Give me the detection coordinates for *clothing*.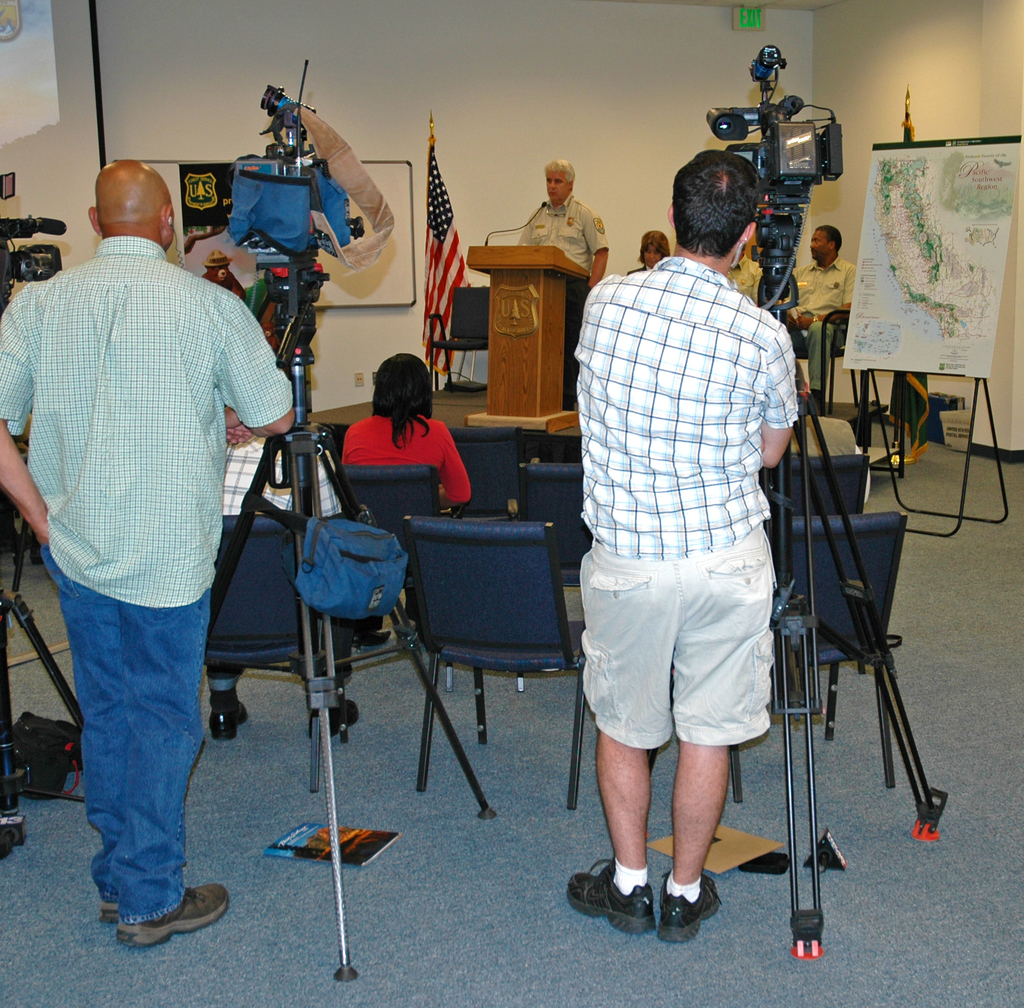
(336,411,479,517).
